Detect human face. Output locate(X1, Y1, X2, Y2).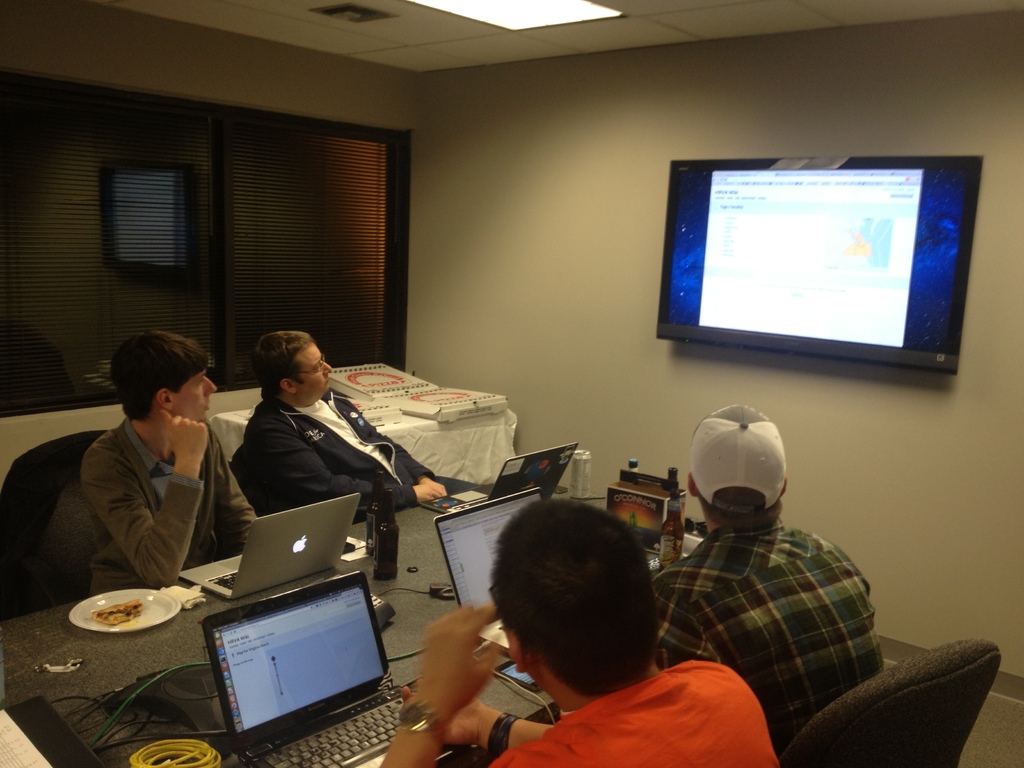
locate(172, 370, 218, 424).
